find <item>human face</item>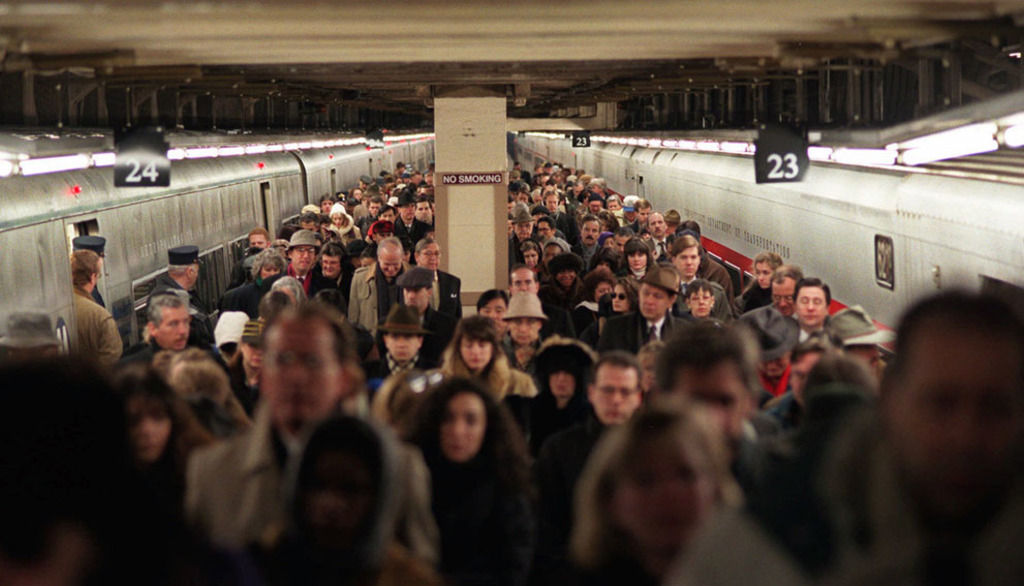
[left=478, top=301, right=502, bottom=331]
